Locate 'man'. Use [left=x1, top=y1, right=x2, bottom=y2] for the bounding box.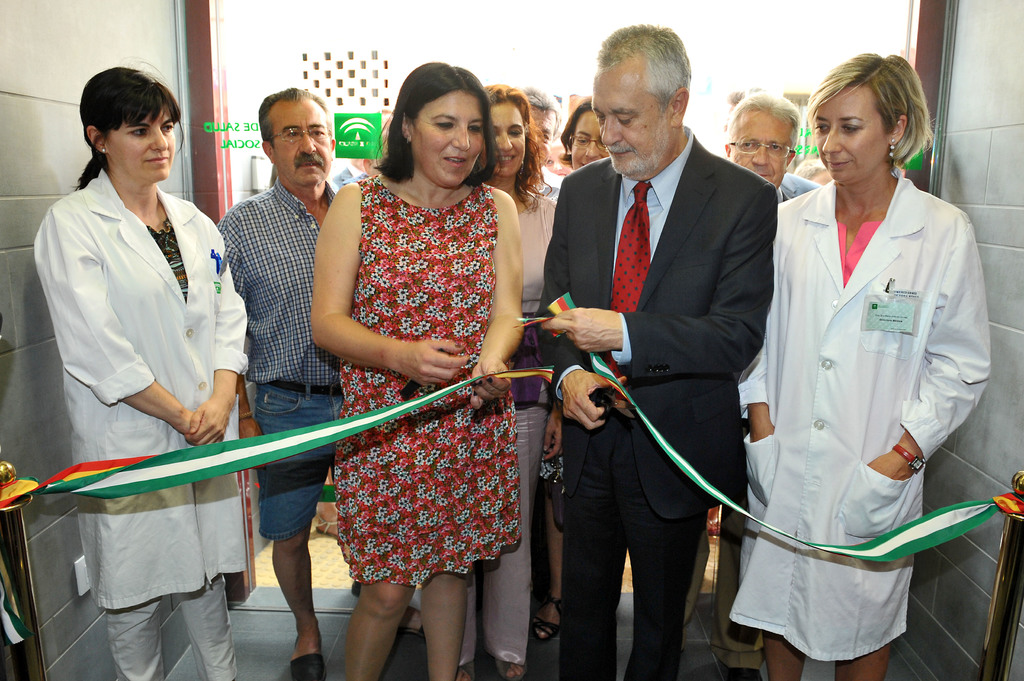
[left=677, top=87, right=806, bottom=680].
